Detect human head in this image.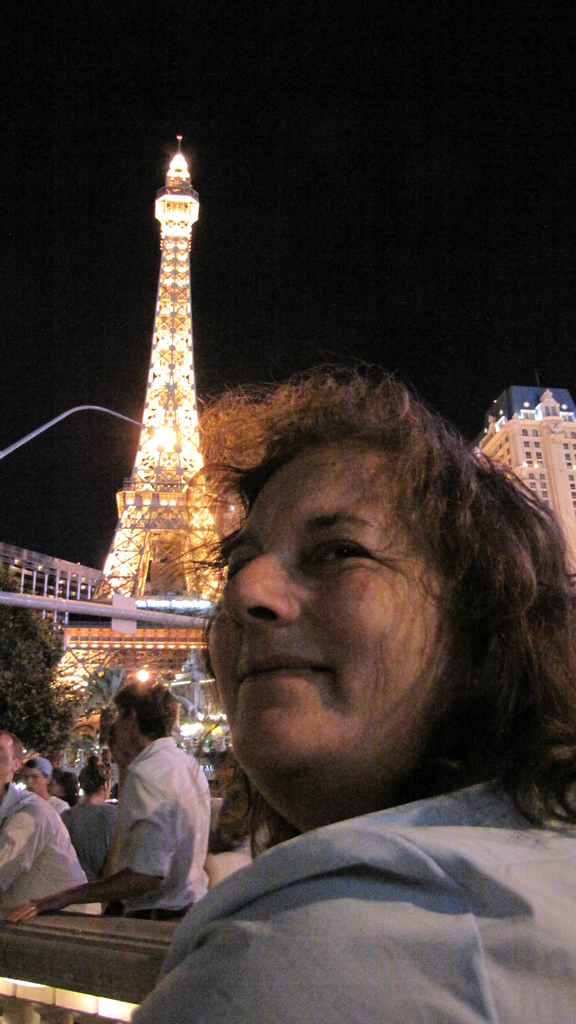
Detection: select_region(107, 728, 135, 772).
